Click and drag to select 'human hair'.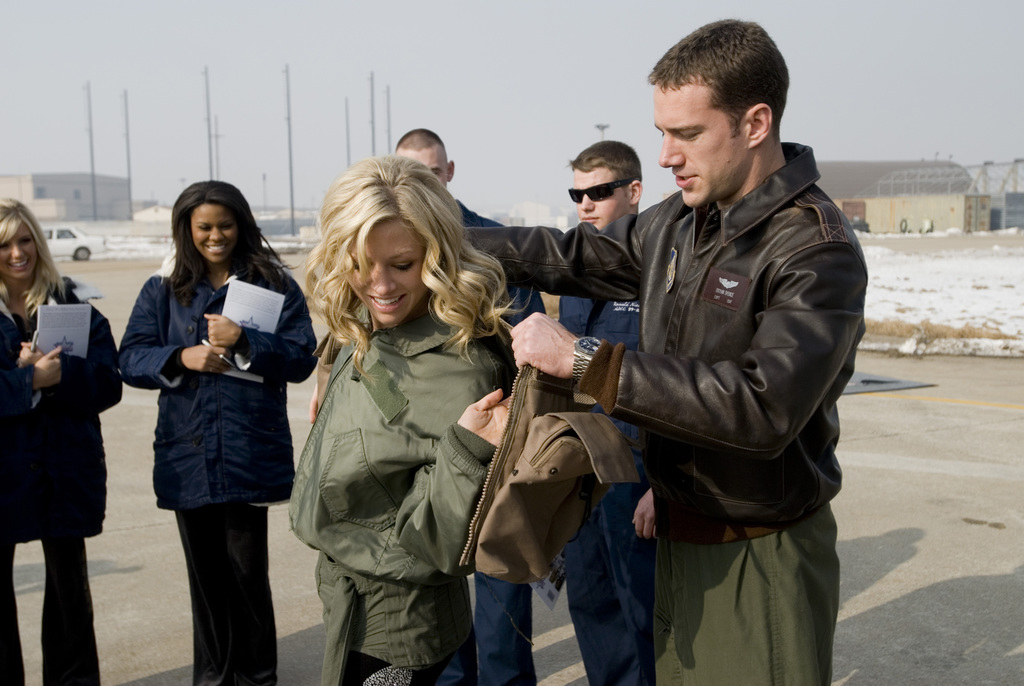
Selection: box(396, 127, 447, 165).
